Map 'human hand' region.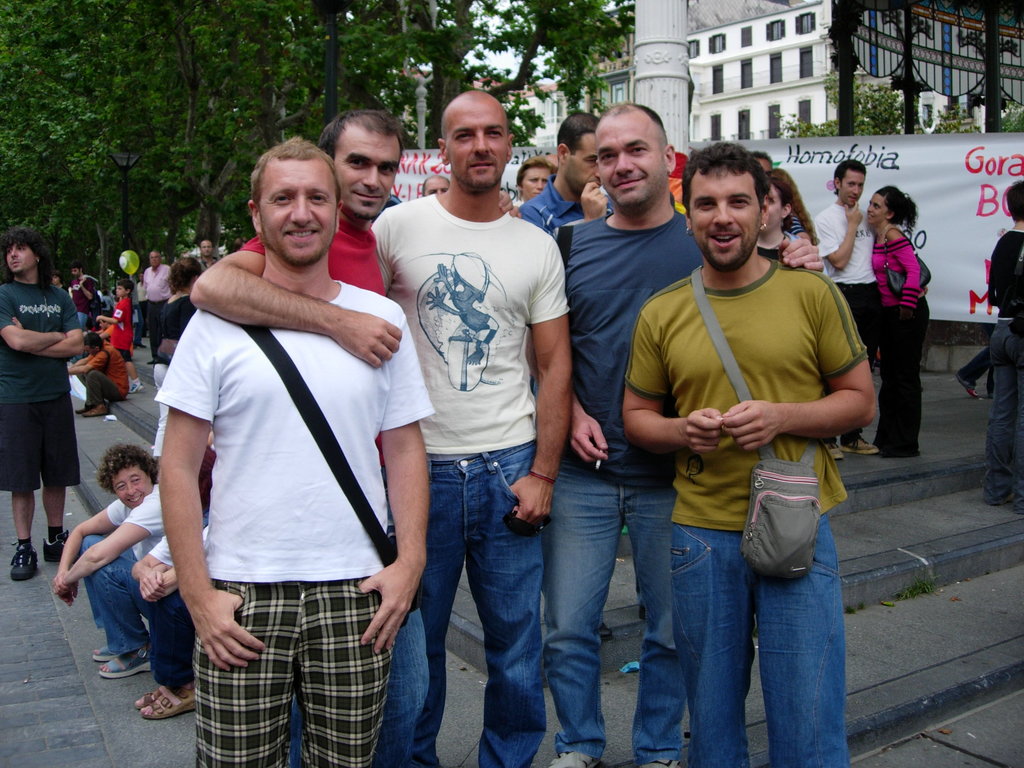
Mapped to 52:572:74:601.
